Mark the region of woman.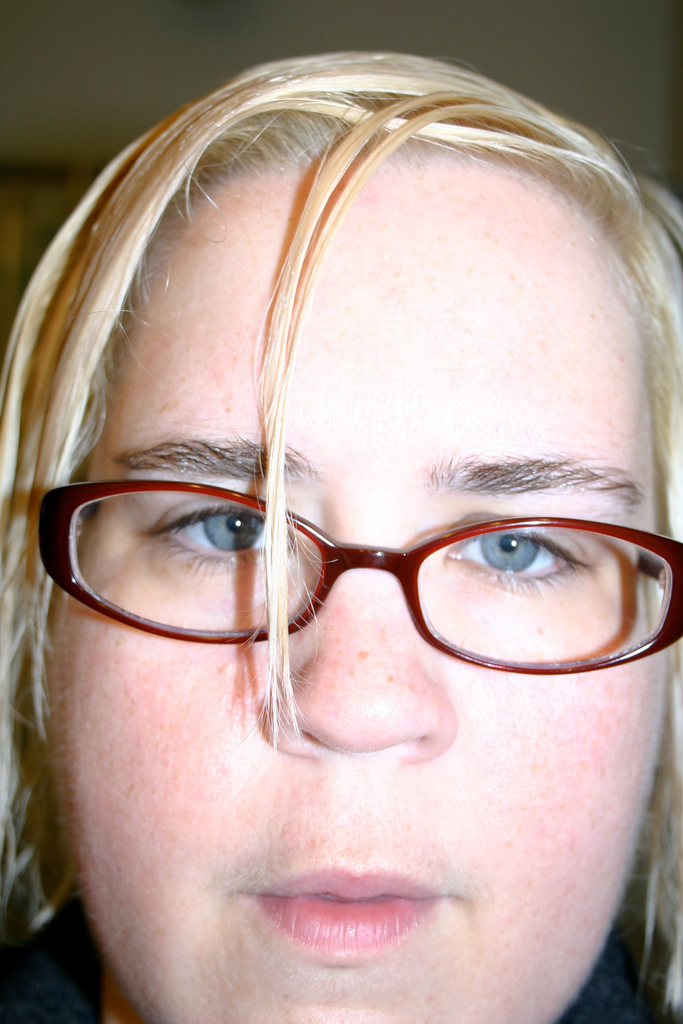
Region: [left=0, top=72, right=682, bottom=1014].
